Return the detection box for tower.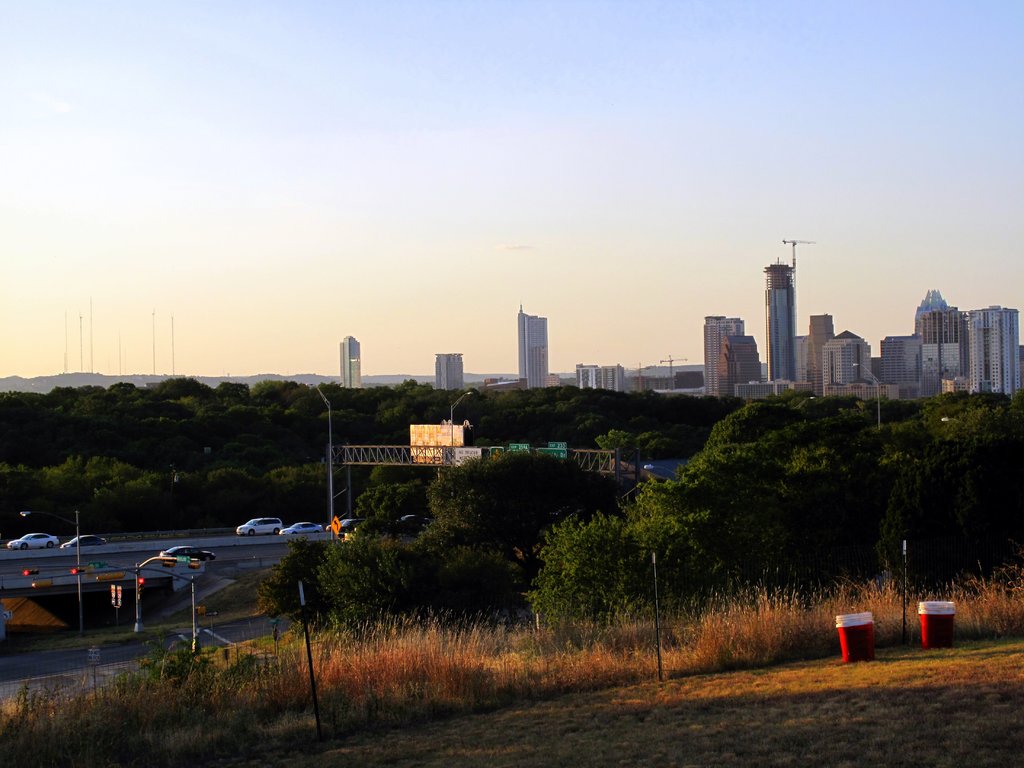
box(718, 330, 771, 404).
